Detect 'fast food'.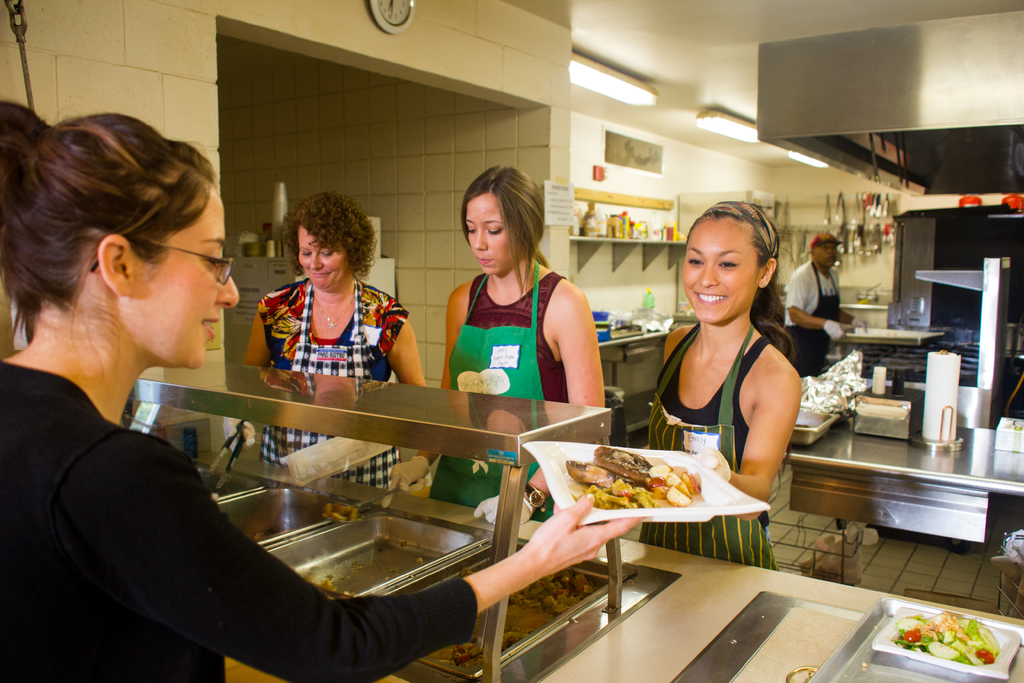
Detected at bbox=[554, 445, 733, 537].
